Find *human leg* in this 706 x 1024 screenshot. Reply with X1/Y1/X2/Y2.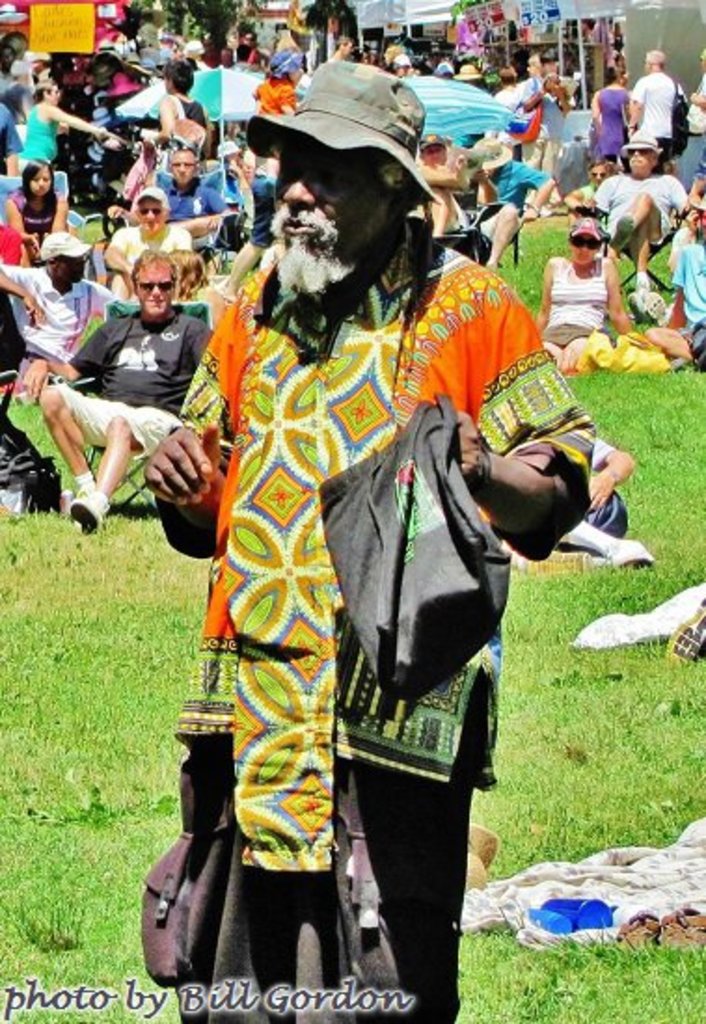
631/214/650/294.
